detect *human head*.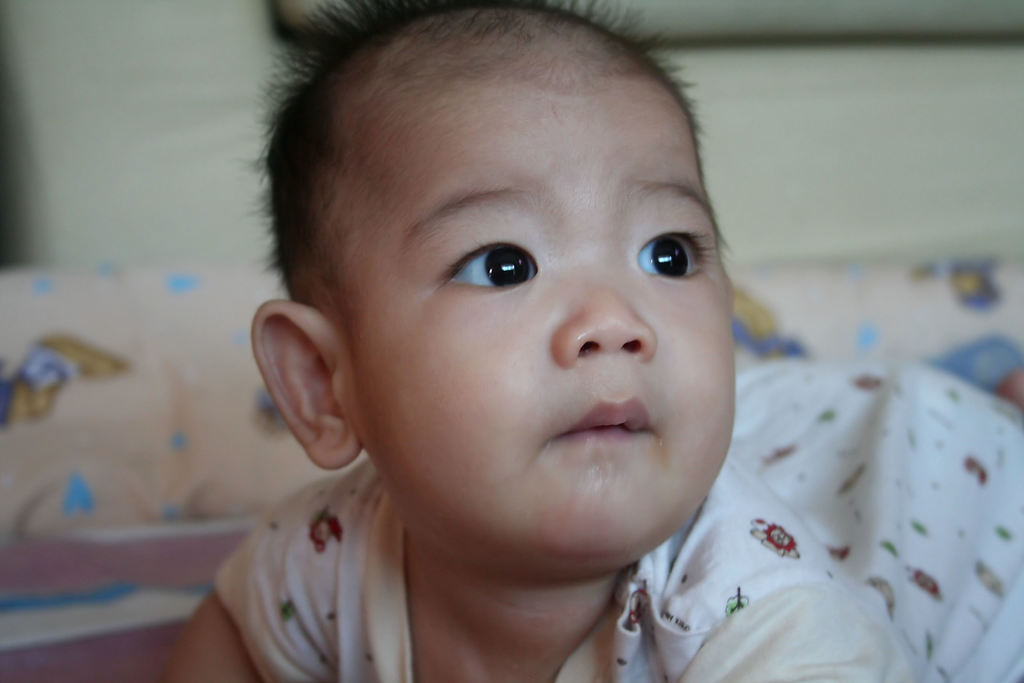
Detected at (261,0,749,523).
